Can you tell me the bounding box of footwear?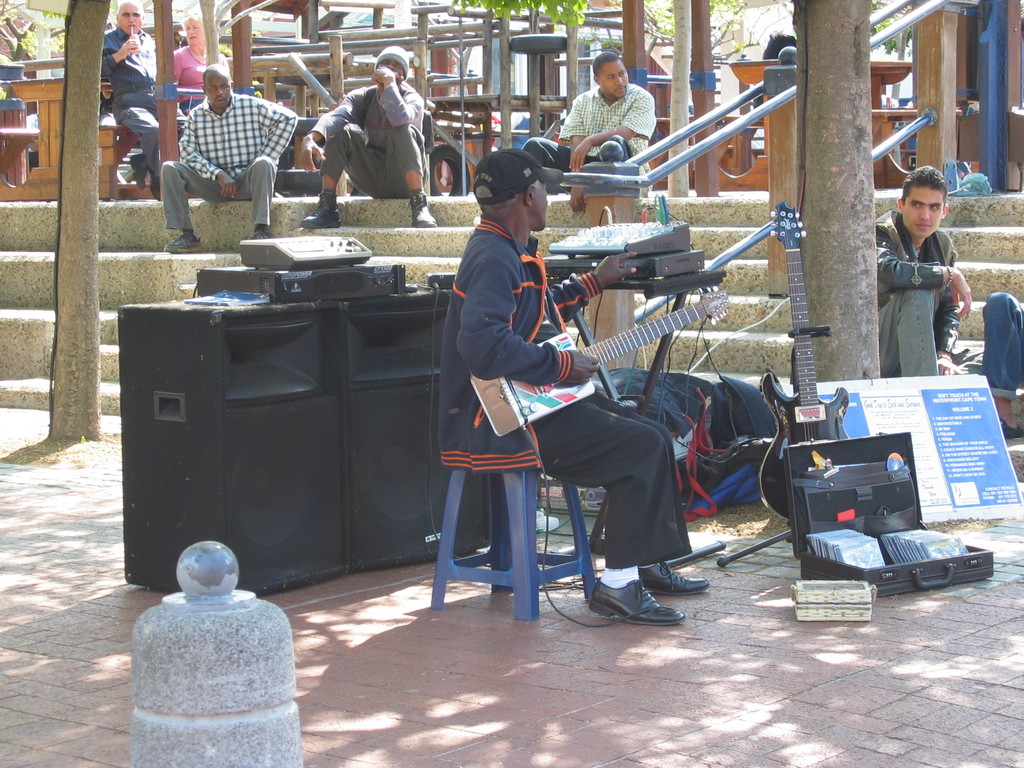
(162, 230, 202, 254).
